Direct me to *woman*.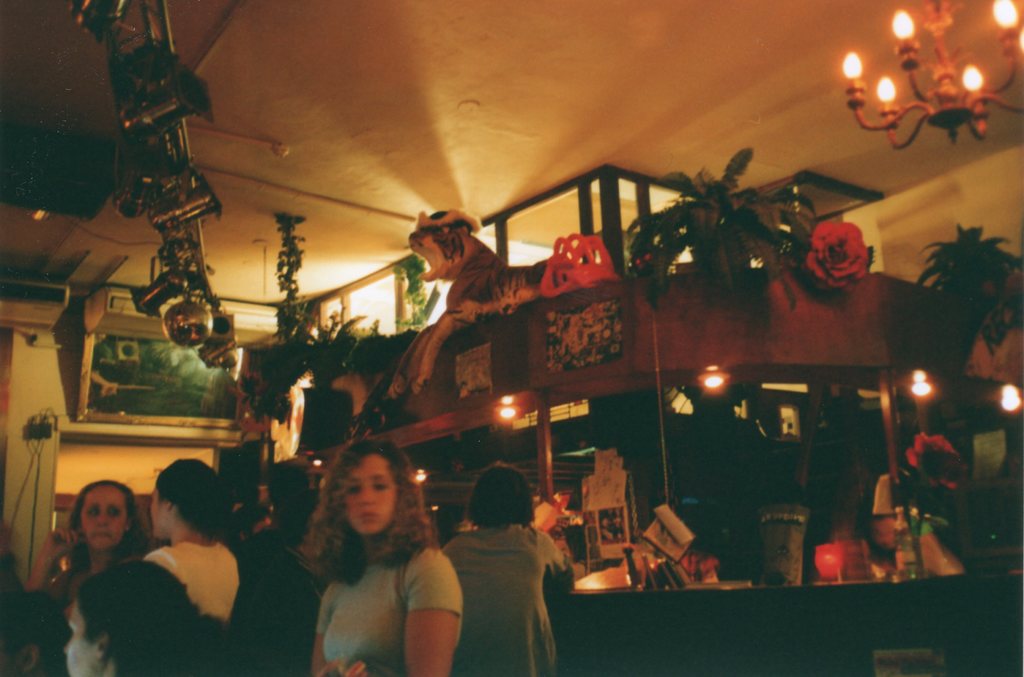
Direction: 266 429 478 675.
